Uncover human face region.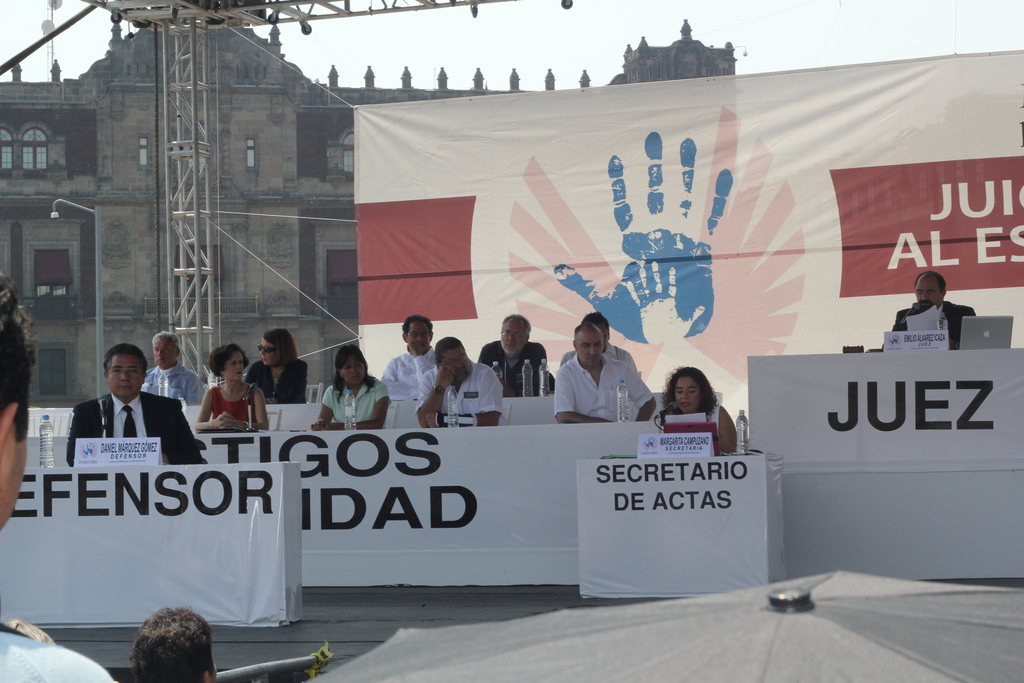
Uncovered: locate(340, 354, 367, 386).
